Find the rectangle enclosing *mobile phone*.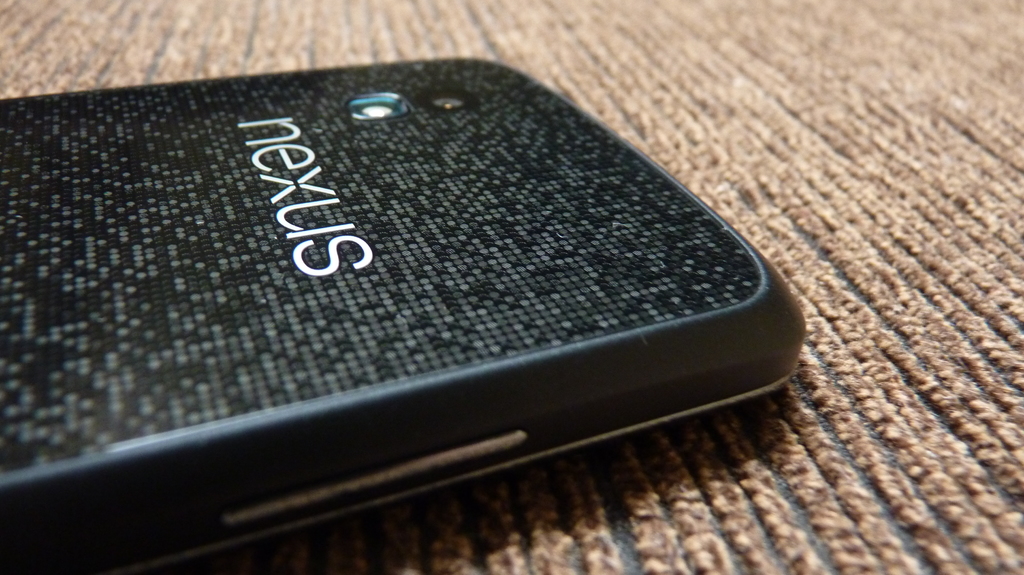
BBox(0, 40, 824, 524).
